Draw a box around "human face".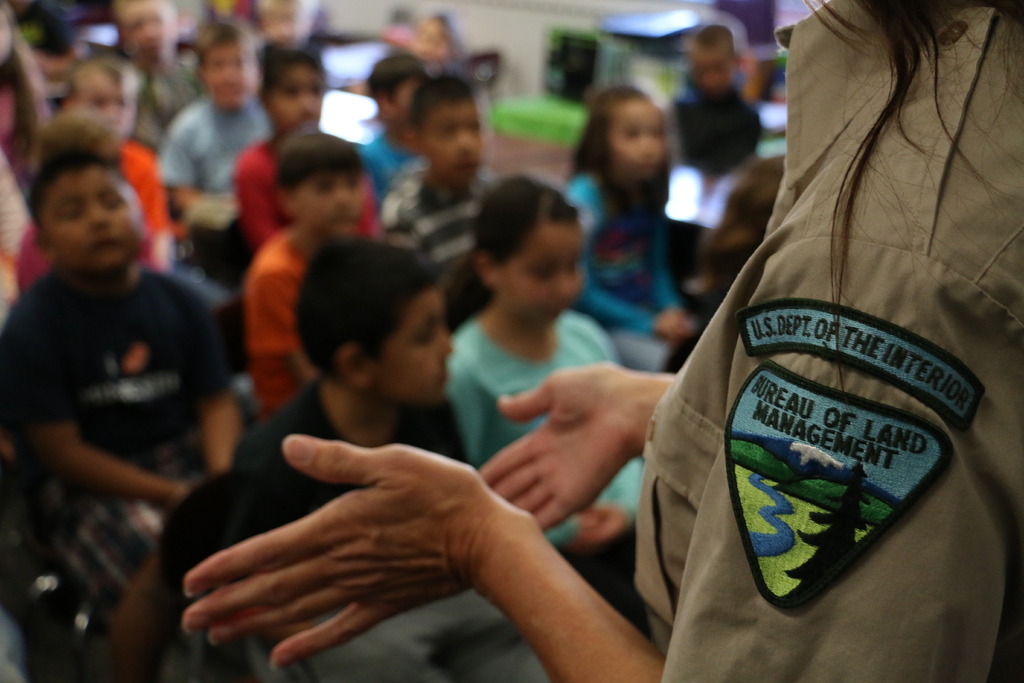
48:165:147:276.
